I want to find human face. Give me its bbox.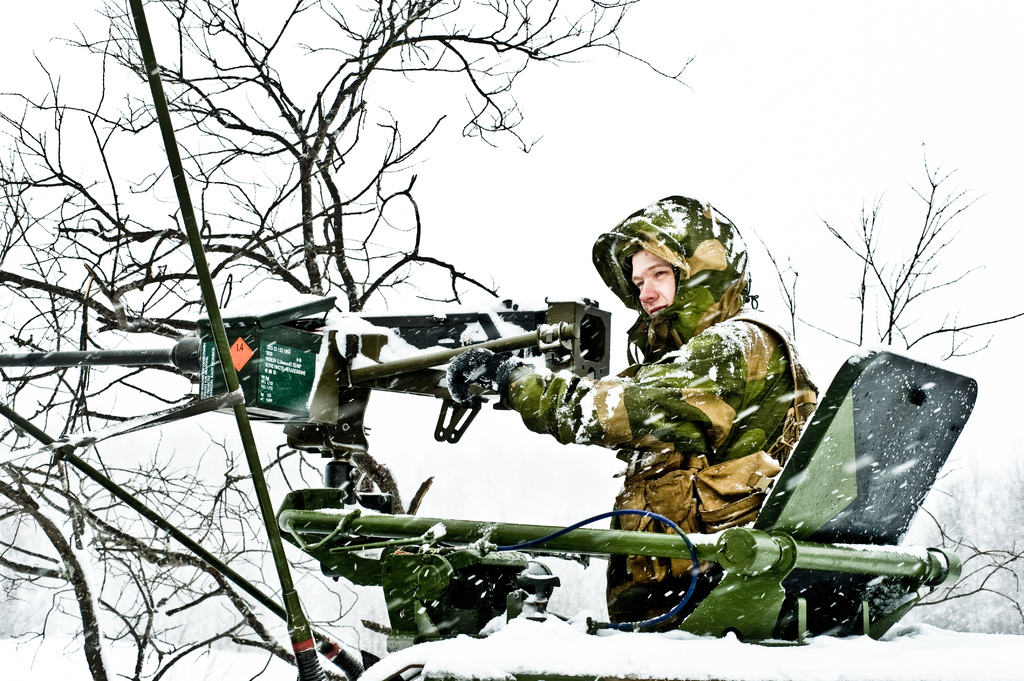
[632, 248, 675, 314].
